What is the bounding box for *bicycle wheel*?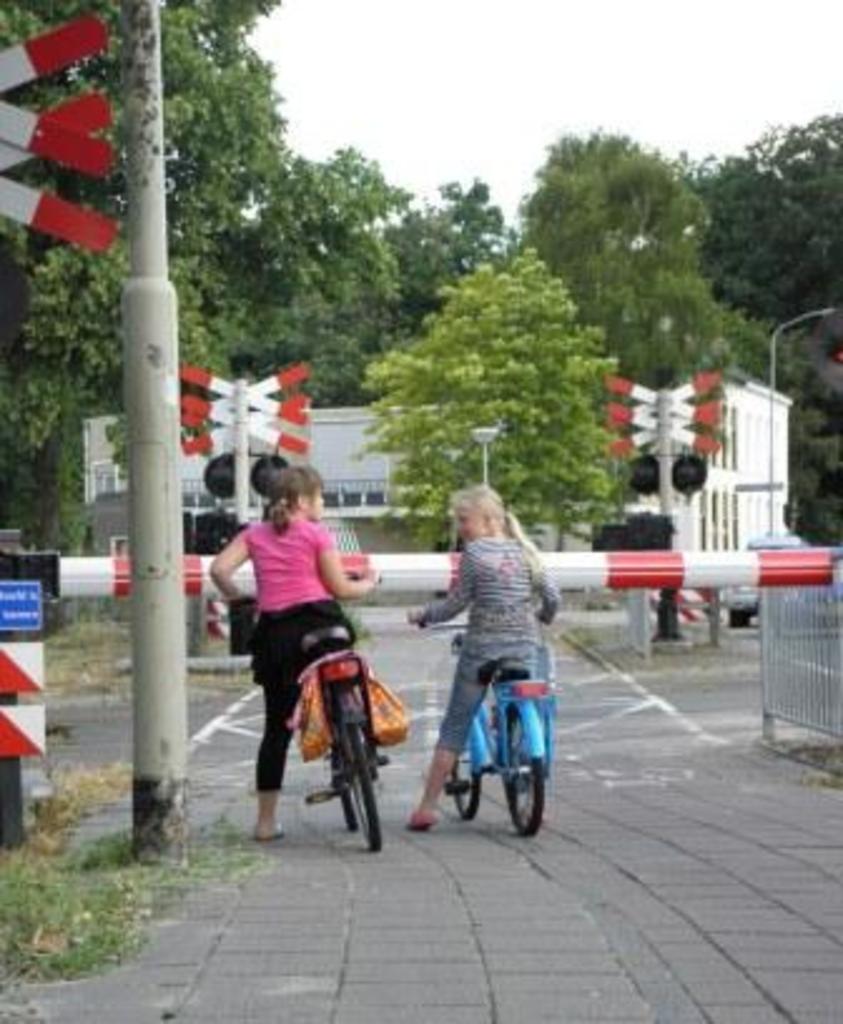
504/730/559/836.
